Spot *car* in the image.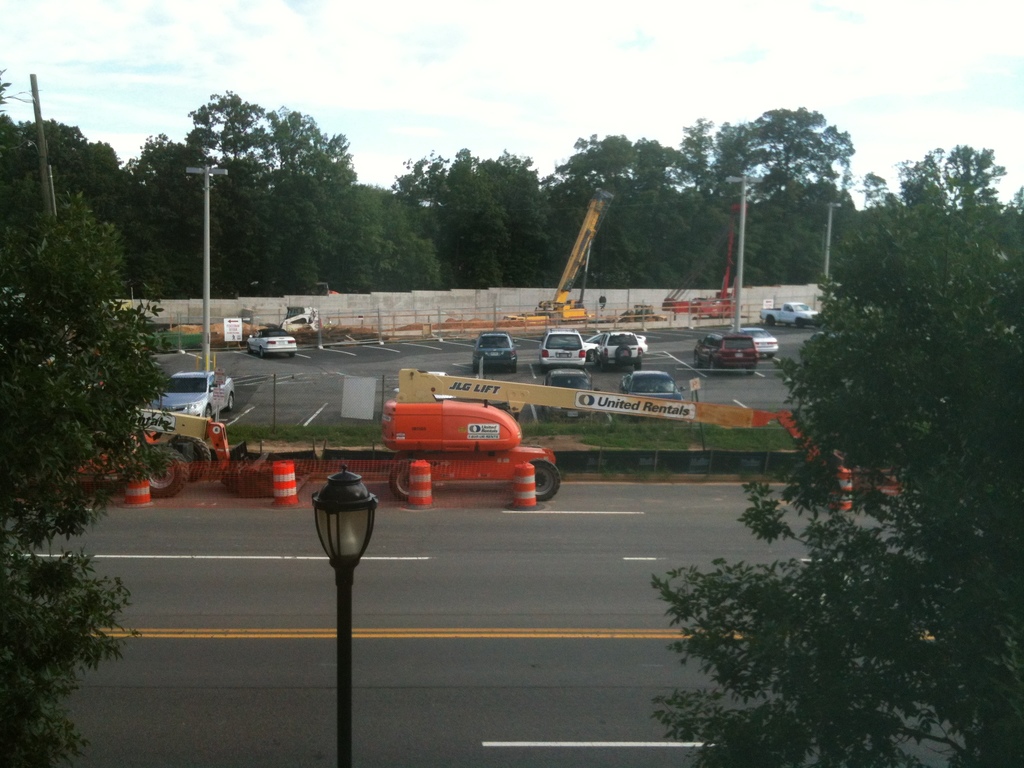
*car* found at {"left": 739, "top": 327, "right": 777, "bottom": 359}.
